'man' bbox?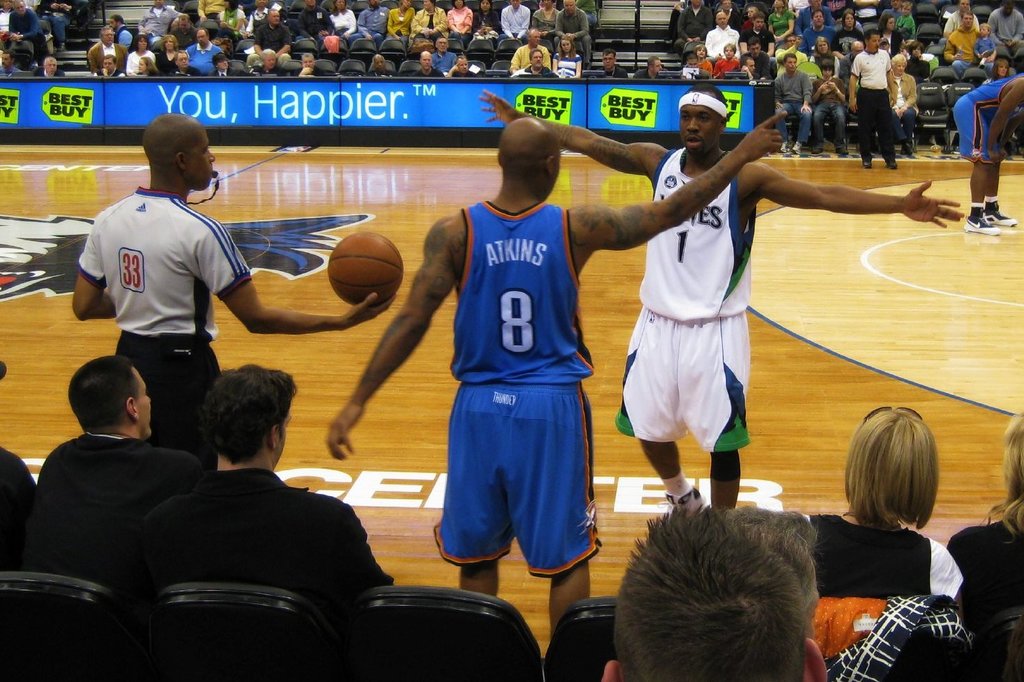
detection(247, 10, 293, 64)
